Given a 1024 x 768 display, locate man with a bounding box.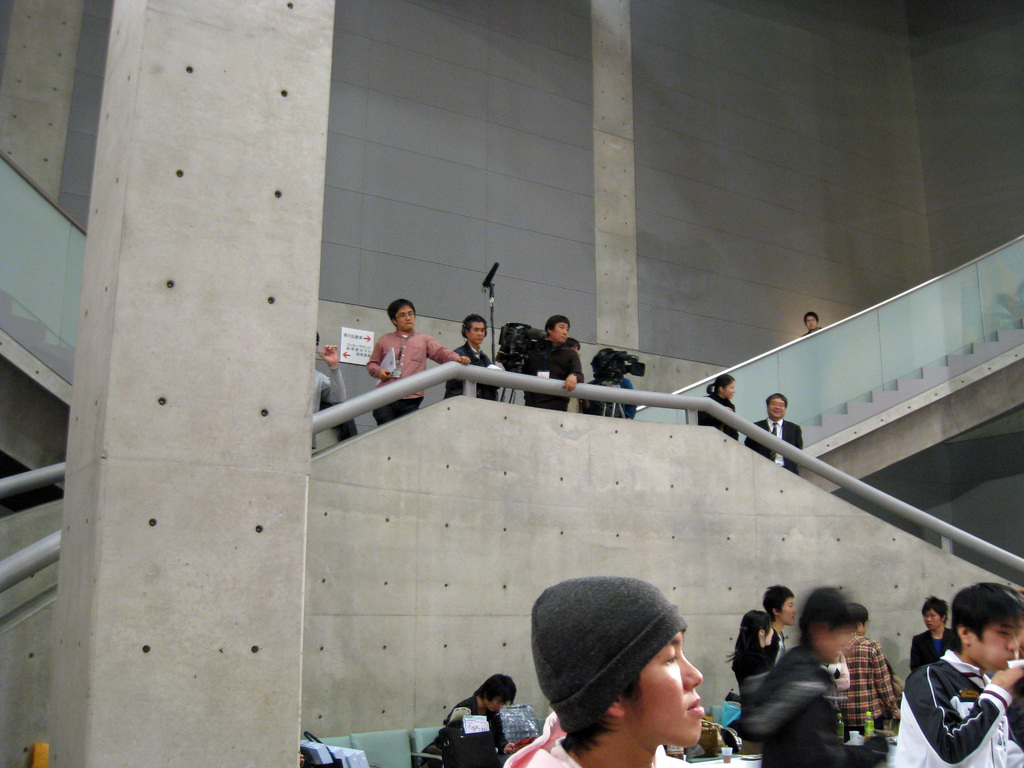
Located: <region>512, 582, 698, 767</region>.
